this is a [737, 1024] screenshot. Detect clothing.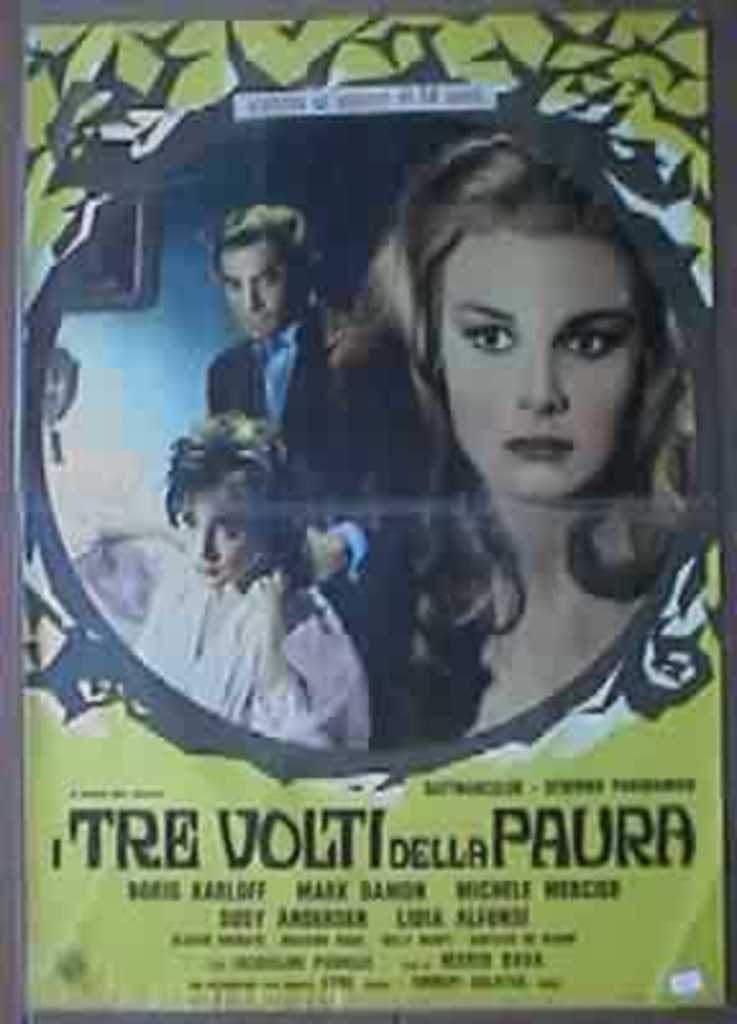
205,292,443,758.
